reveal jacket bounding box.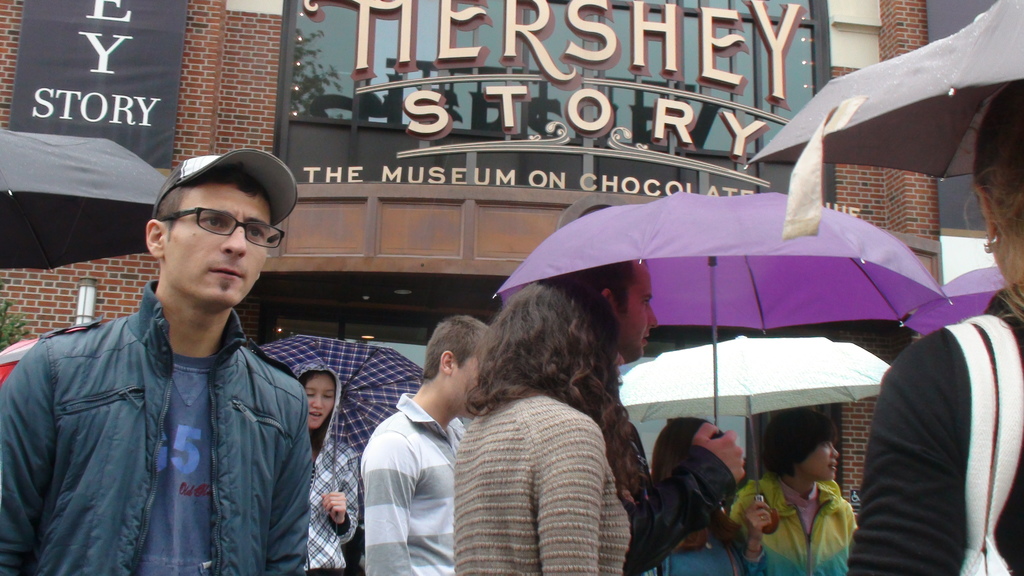
Revealed: 0 278 312 575.
